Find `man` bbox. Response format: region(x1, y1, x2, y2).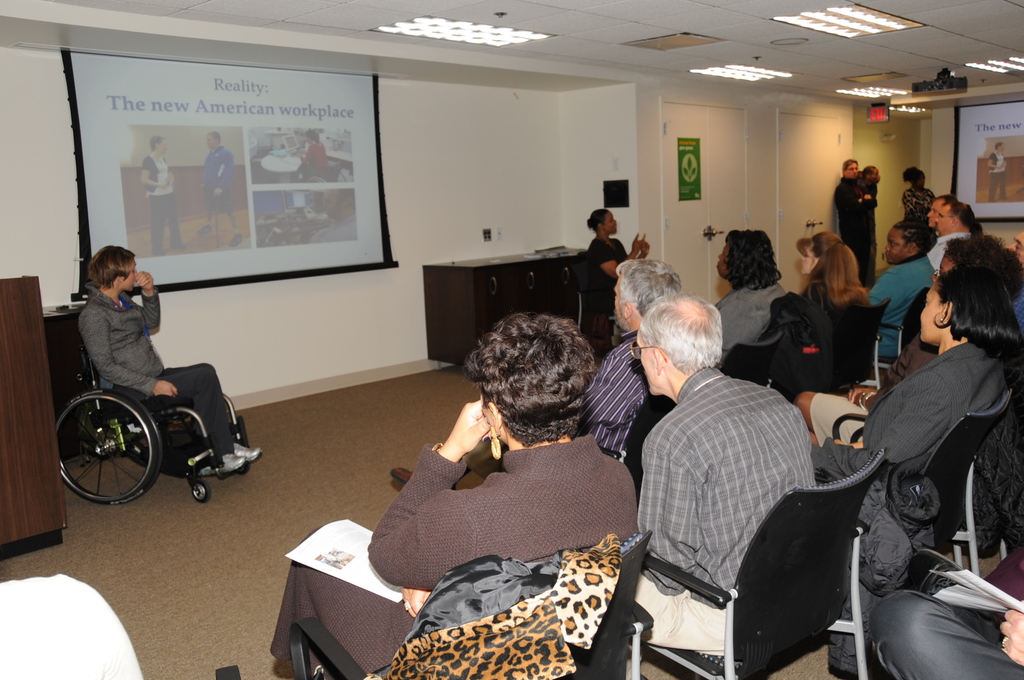
region(928, 200, 974, 275).
